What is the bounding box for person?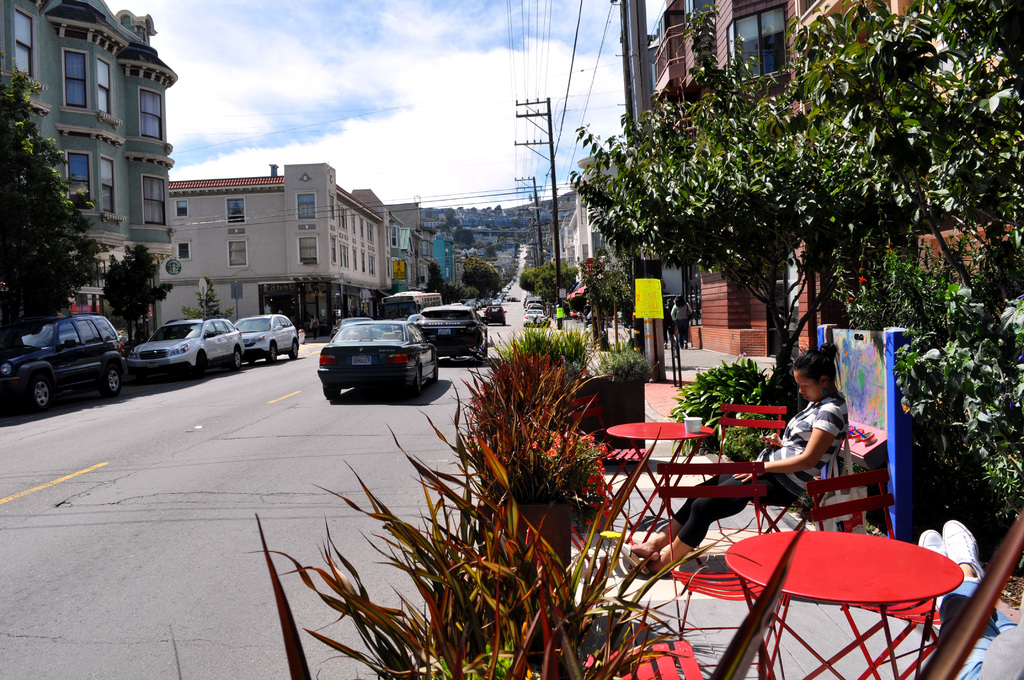
BBox(627, 343, 848, 583).
